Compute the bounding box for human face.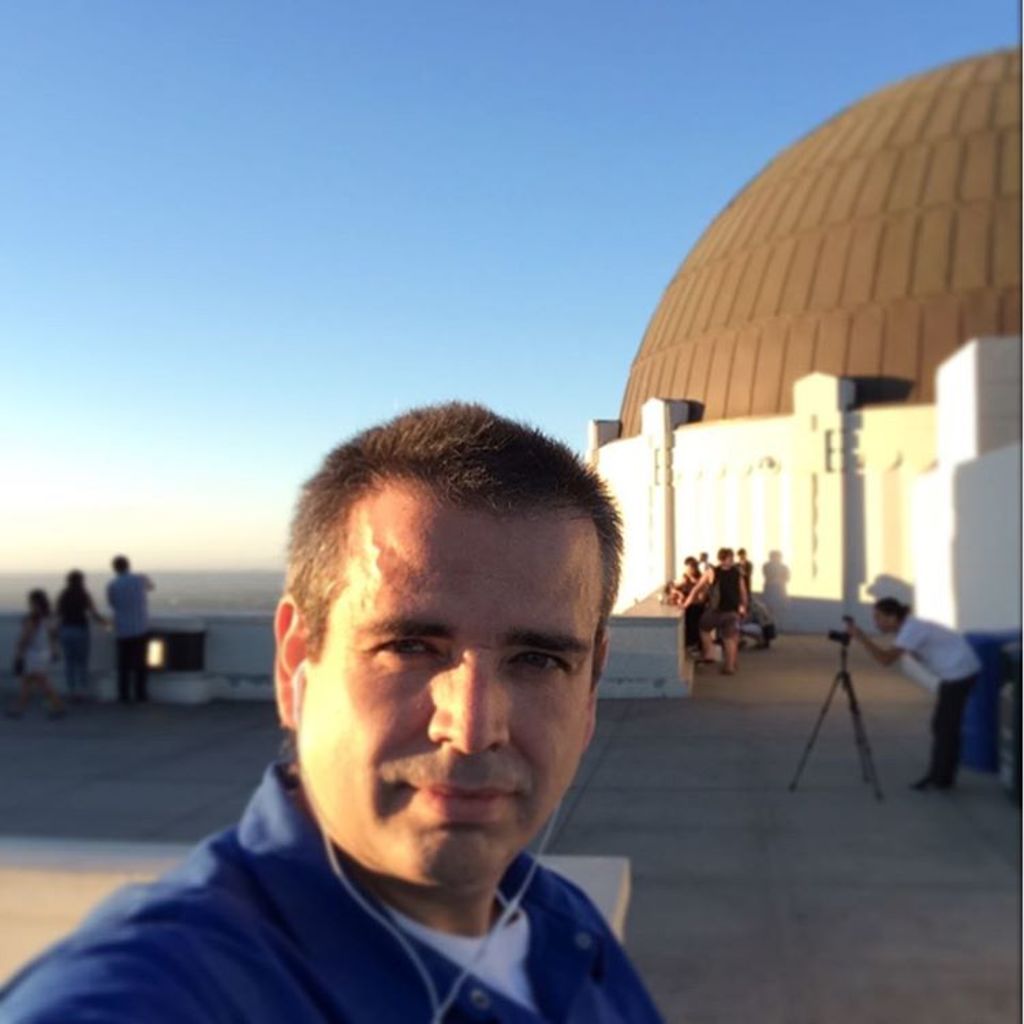
l=874, t=605, r=890, b=631.
